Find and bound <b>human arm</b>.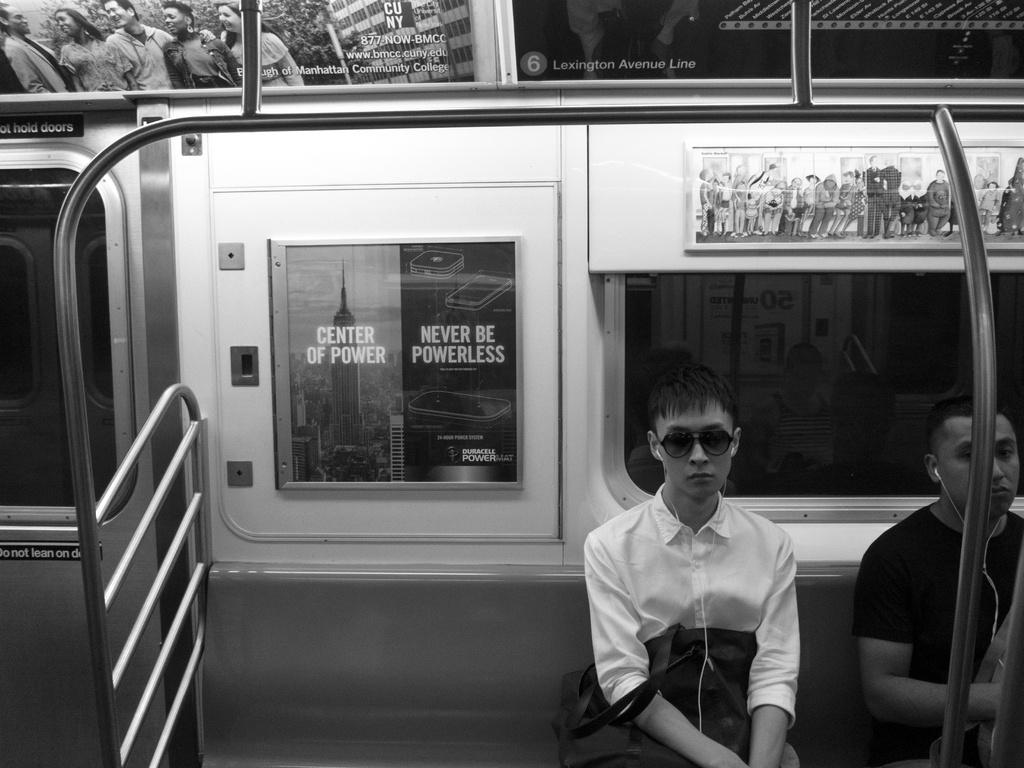
Bound: 999/568/1023/752.
